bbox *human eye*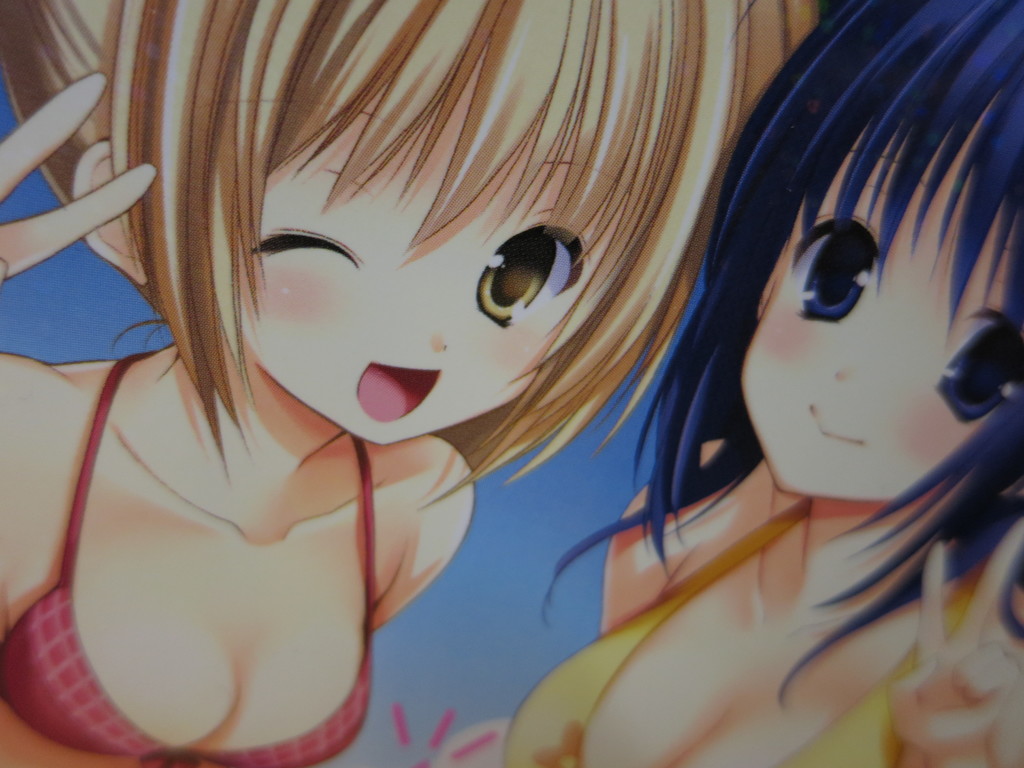
bbox(927, 303, 1023, 431)
